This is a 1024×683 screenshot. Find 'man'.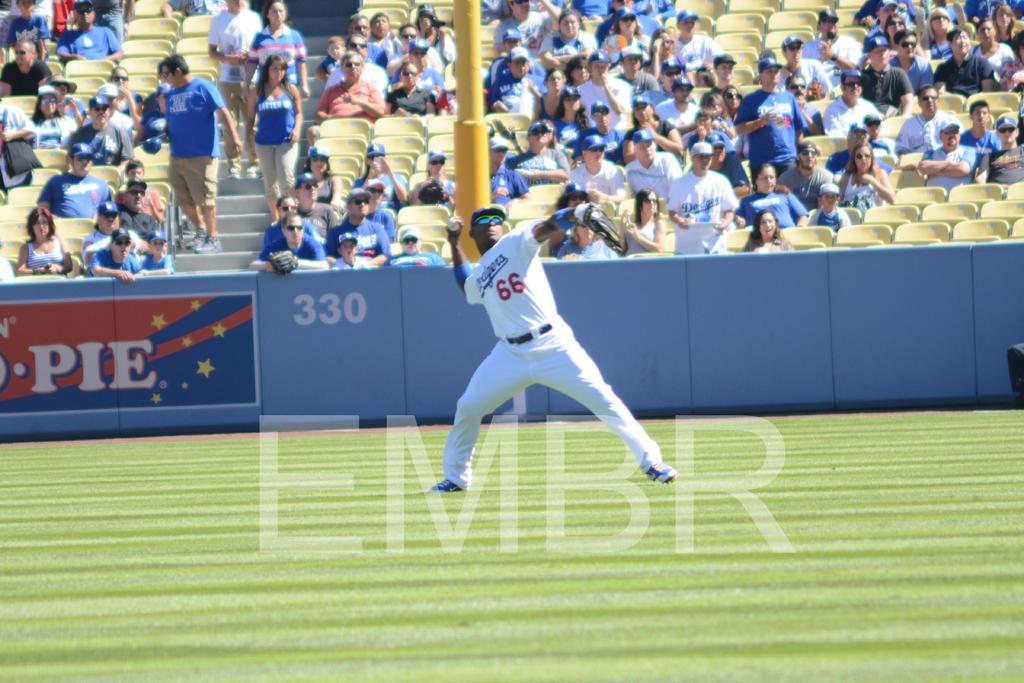
Bounding box: <bbox>664, 140, 732, 252</bbox>.
